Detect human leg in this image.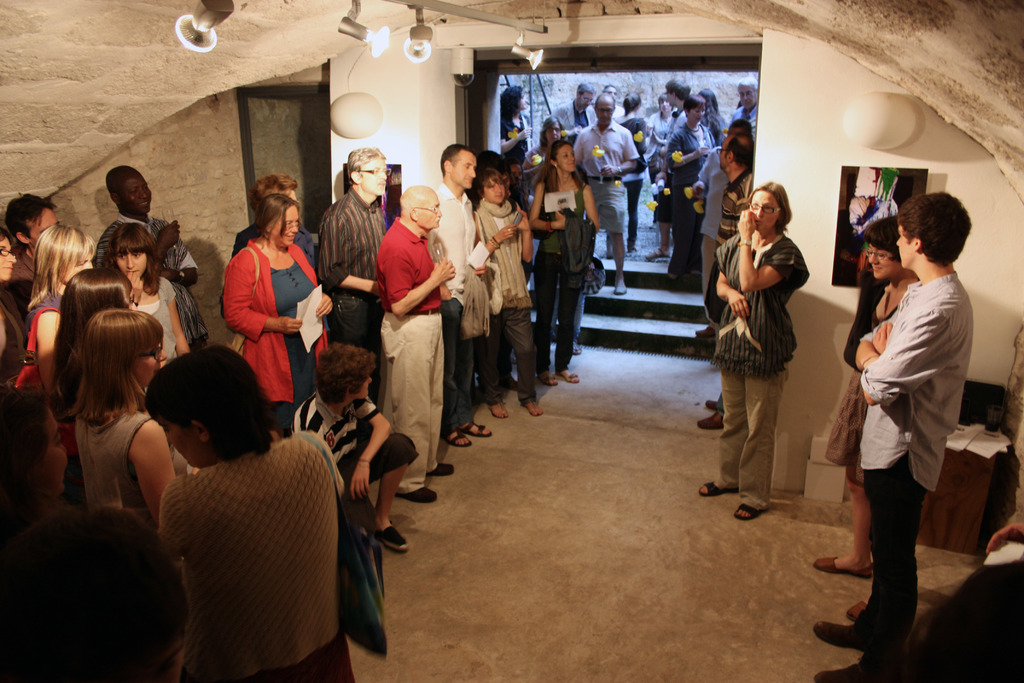
Detection: box(734, 368, 788, 518).
